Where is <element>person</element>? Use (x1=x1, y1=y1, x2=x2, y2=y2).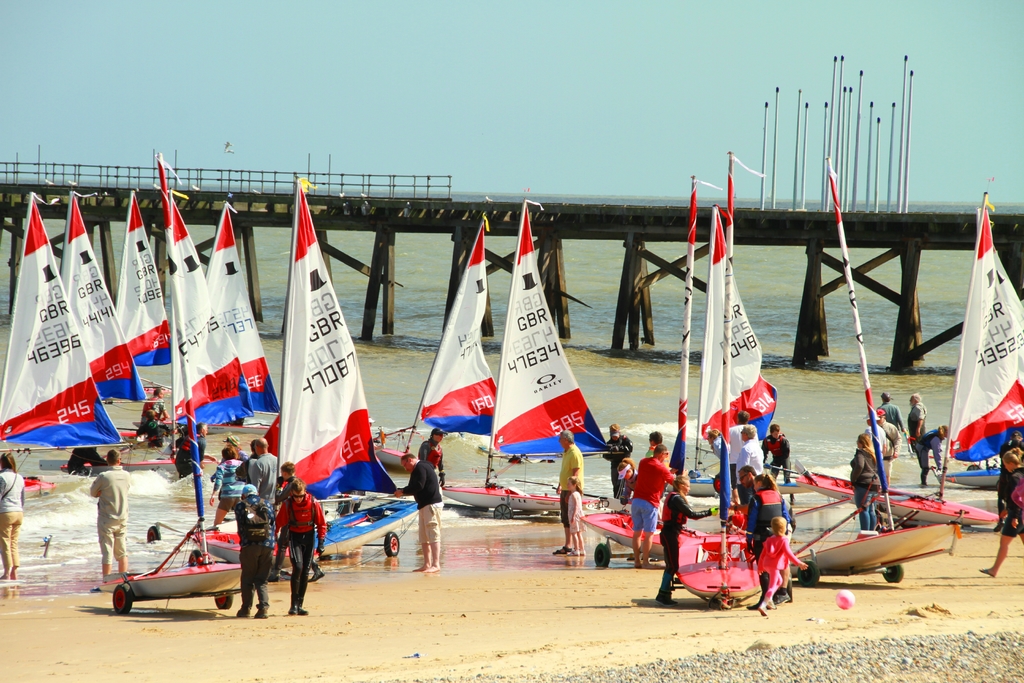
(x1=134, y1=383, x2=173, y2=445).
